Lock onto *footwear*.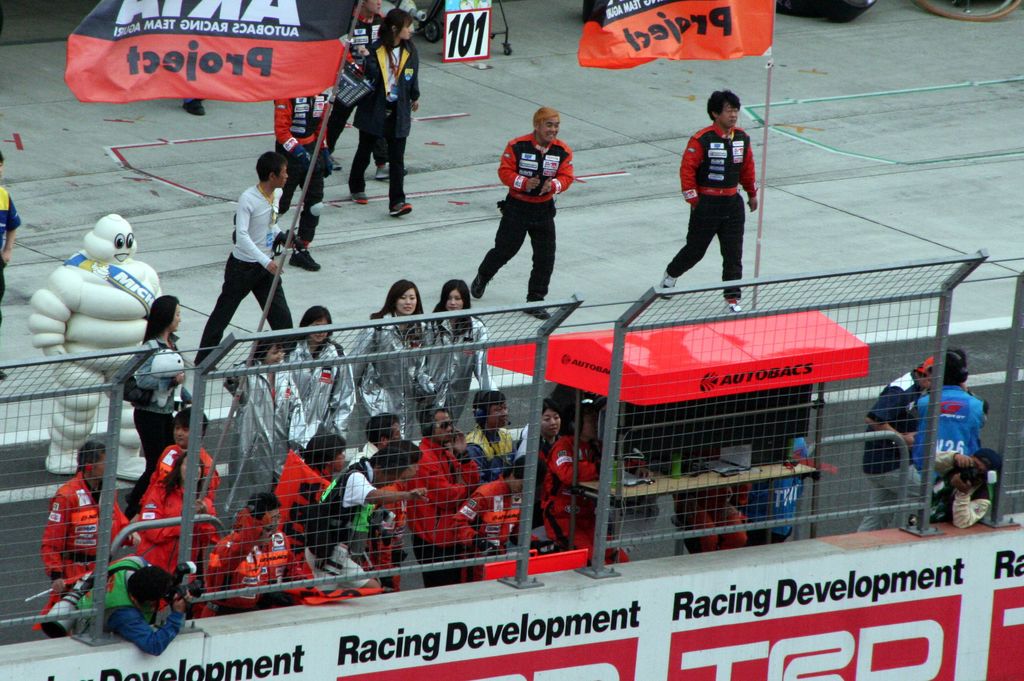
Locked: (left=347, top=189, right=369, bottom=207).
